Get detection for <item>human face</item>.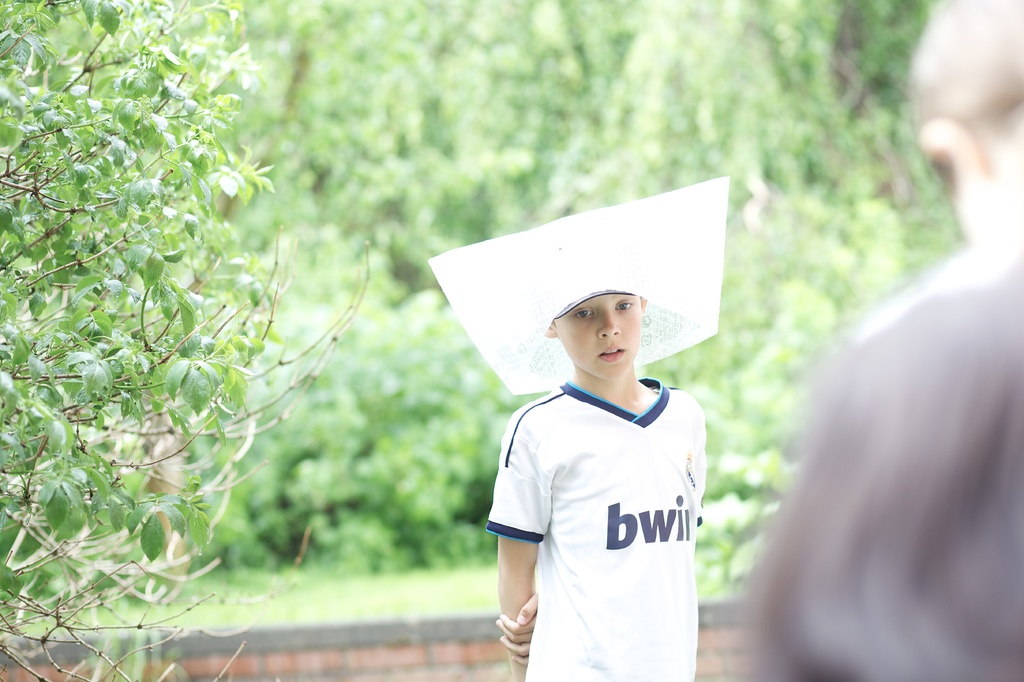
Detection: [x1=556, y1=292, x2=642, y2=379].
